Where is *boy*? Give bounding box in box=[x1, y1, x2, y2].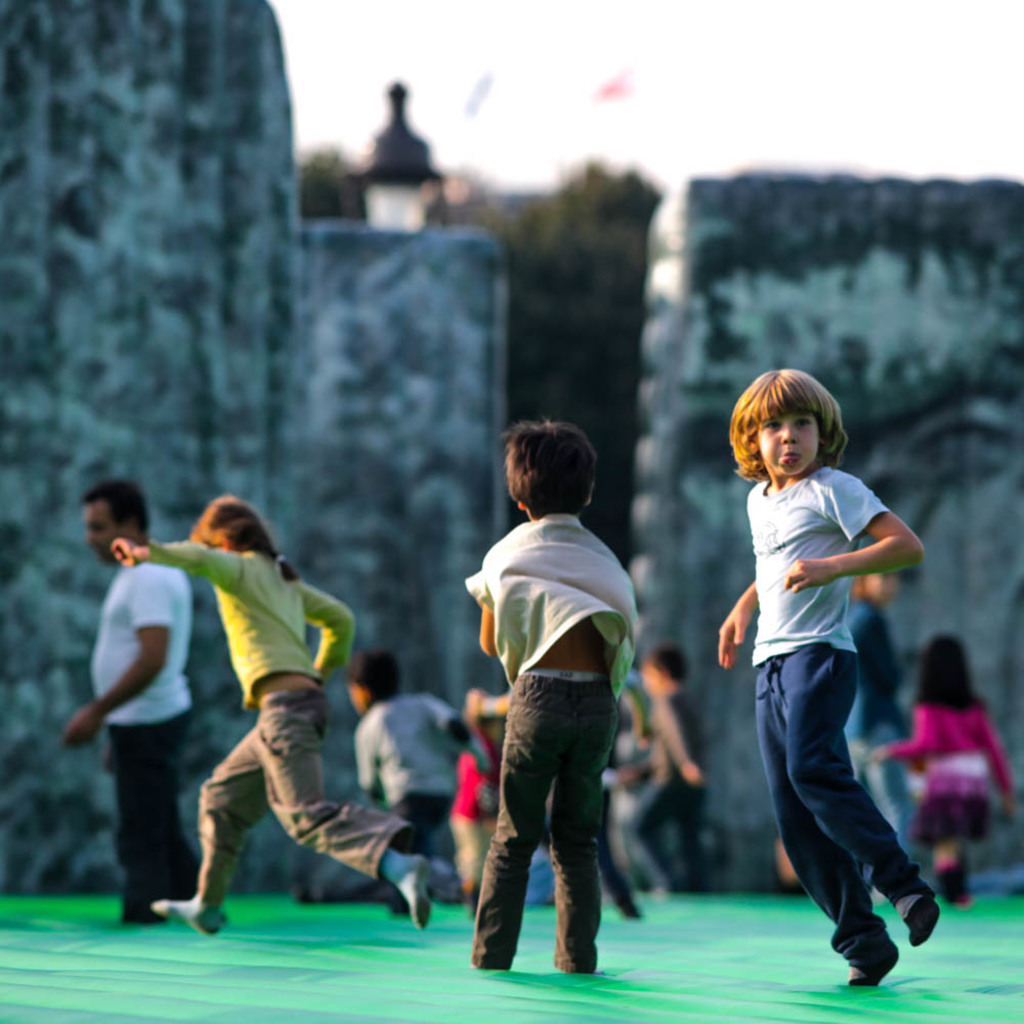
box=[718, 368, 946, 987].
